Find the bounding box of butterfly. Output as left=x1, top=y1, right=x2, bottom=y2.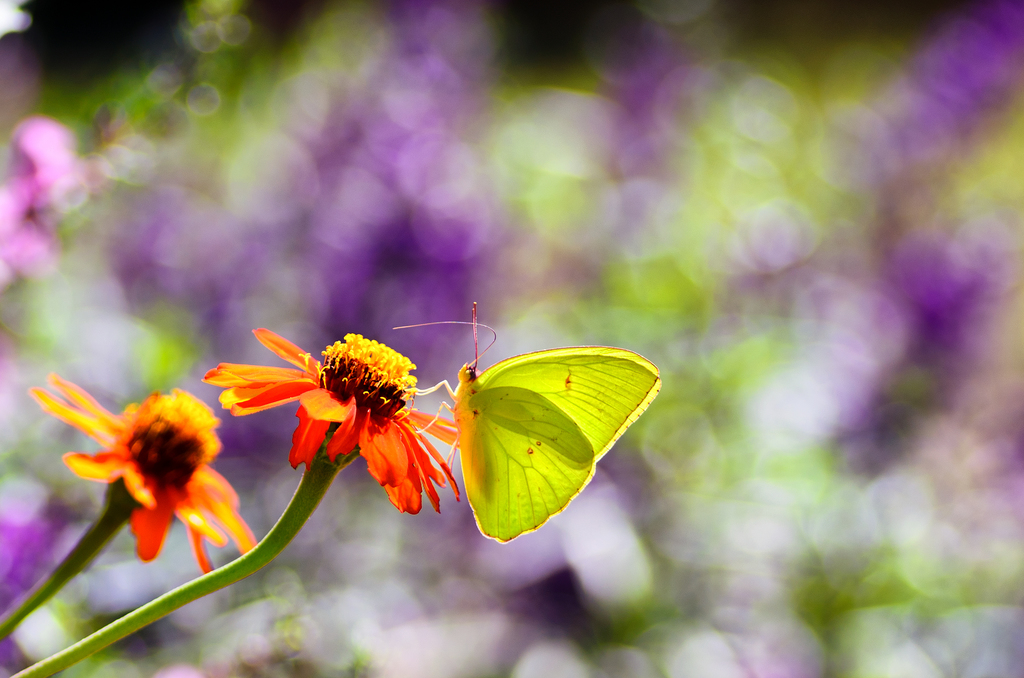
left=413, top=314, right=643, bottom=542.
